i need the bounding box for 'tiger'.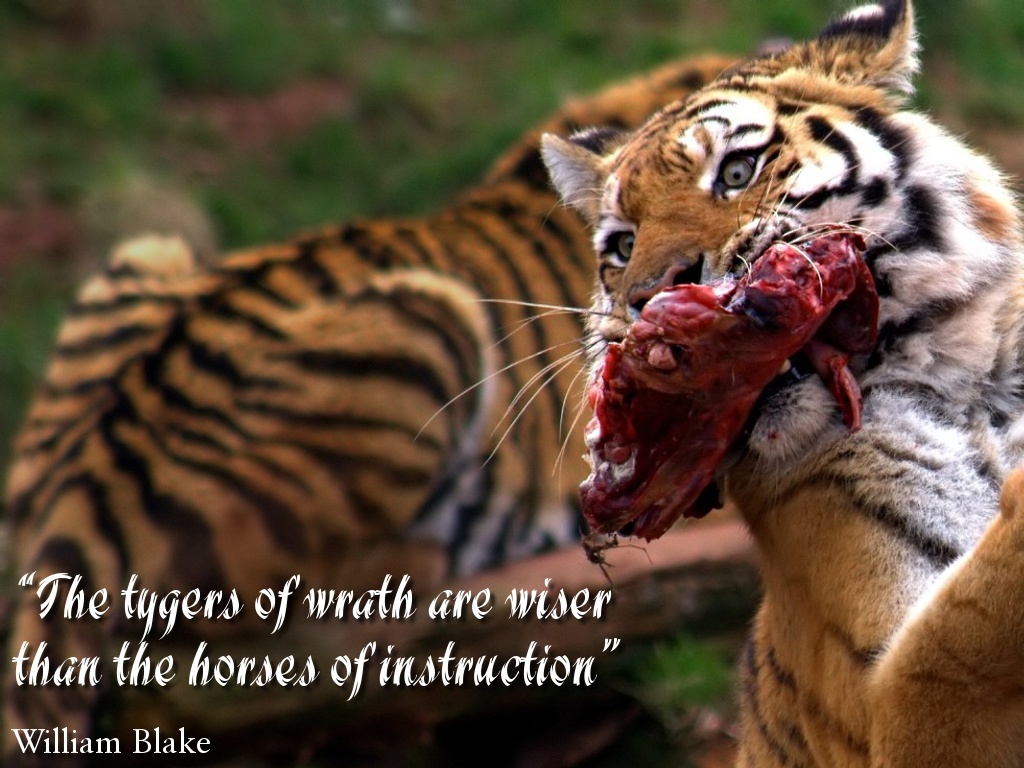
Here it is: {"x1": 16, "y1": 47, "x2": 1023, "y2": 758}.
